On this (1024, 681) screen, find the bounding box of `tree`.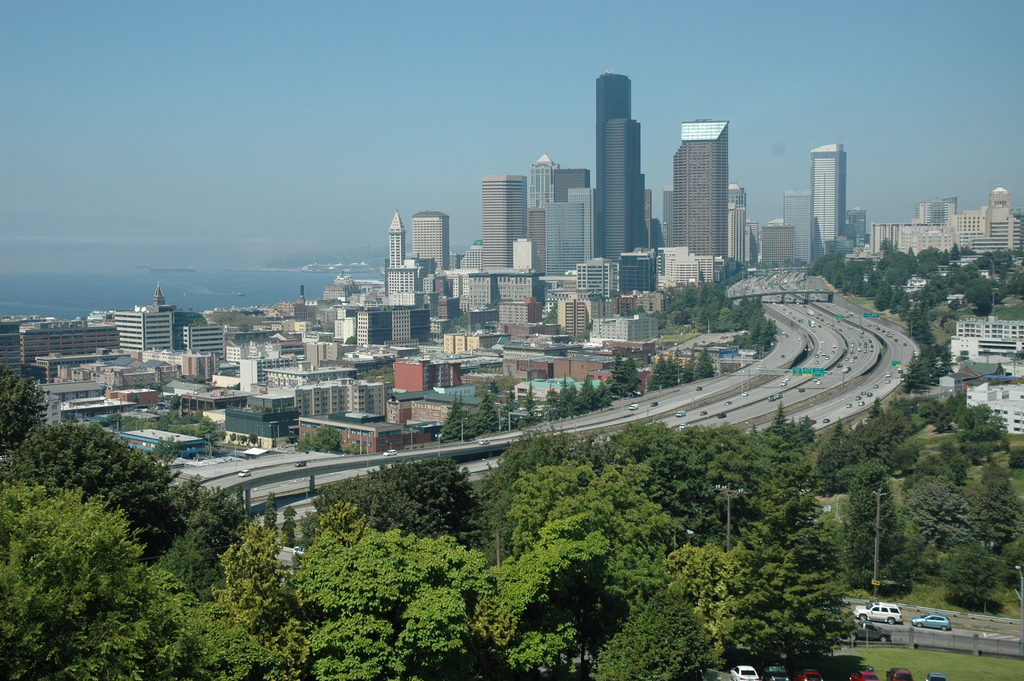
Bounding box: select_region(476, 367, 522, 390).
